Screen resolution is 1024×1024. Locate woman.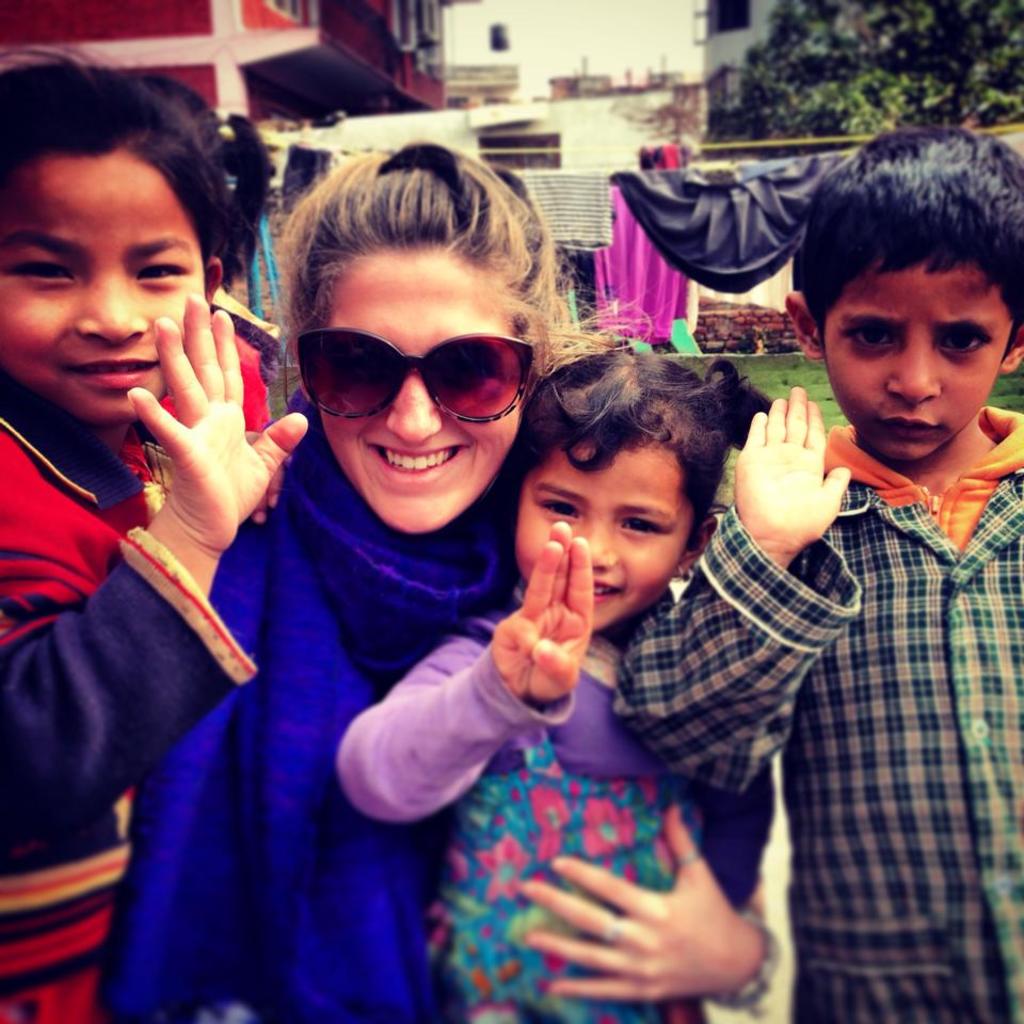
BBox(125, 124, 771, 1015).
